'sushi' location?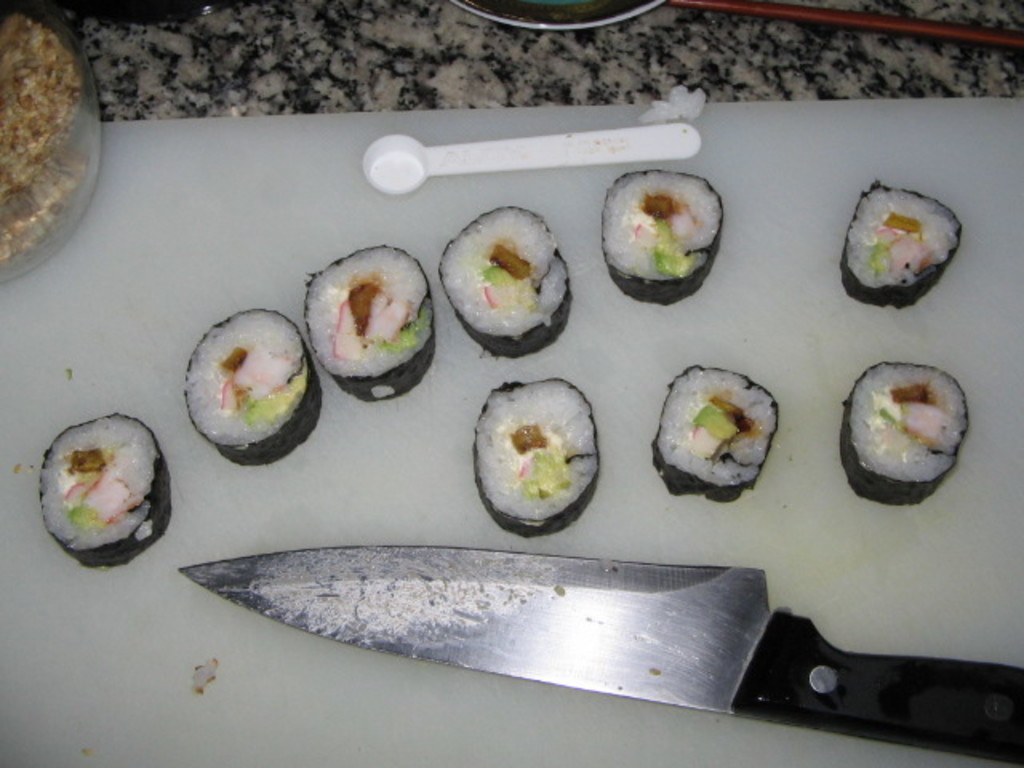
bbox=[181, 310, 325, 467]
